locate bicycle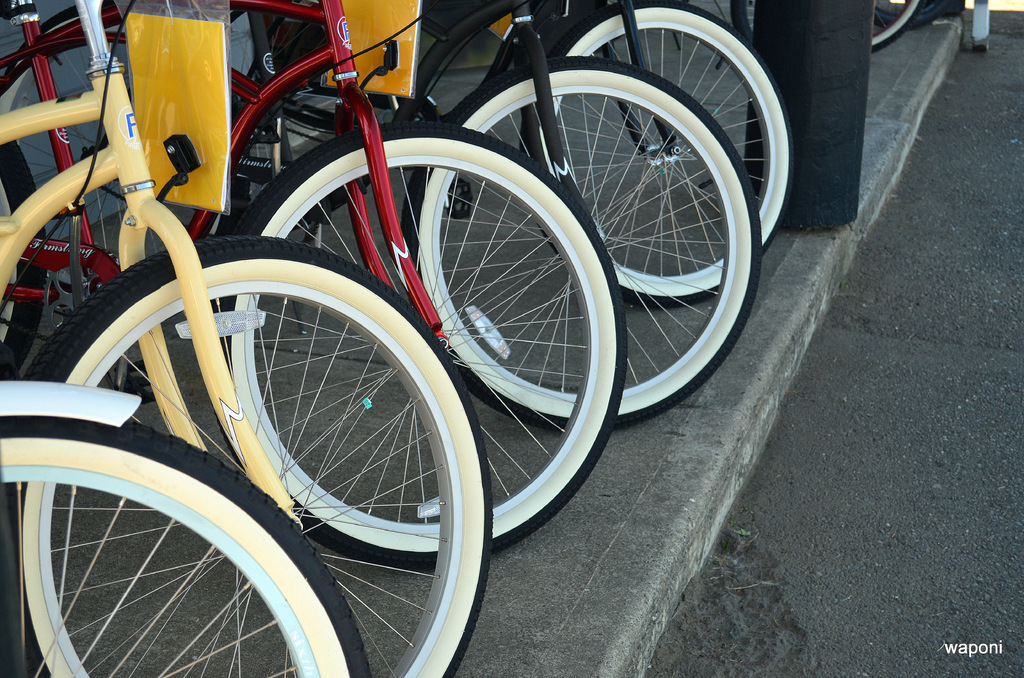
[left=600, top=0, right=924, bottom=55]
